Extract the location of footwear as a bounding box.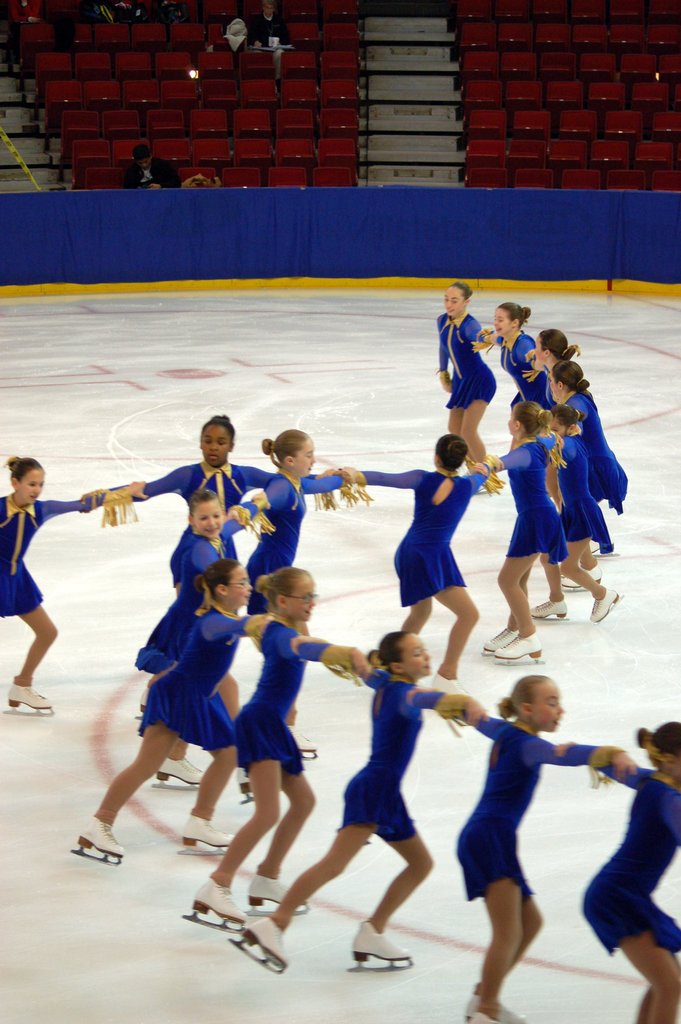
<bbox>494, 629, 543, 662</bbox>.
